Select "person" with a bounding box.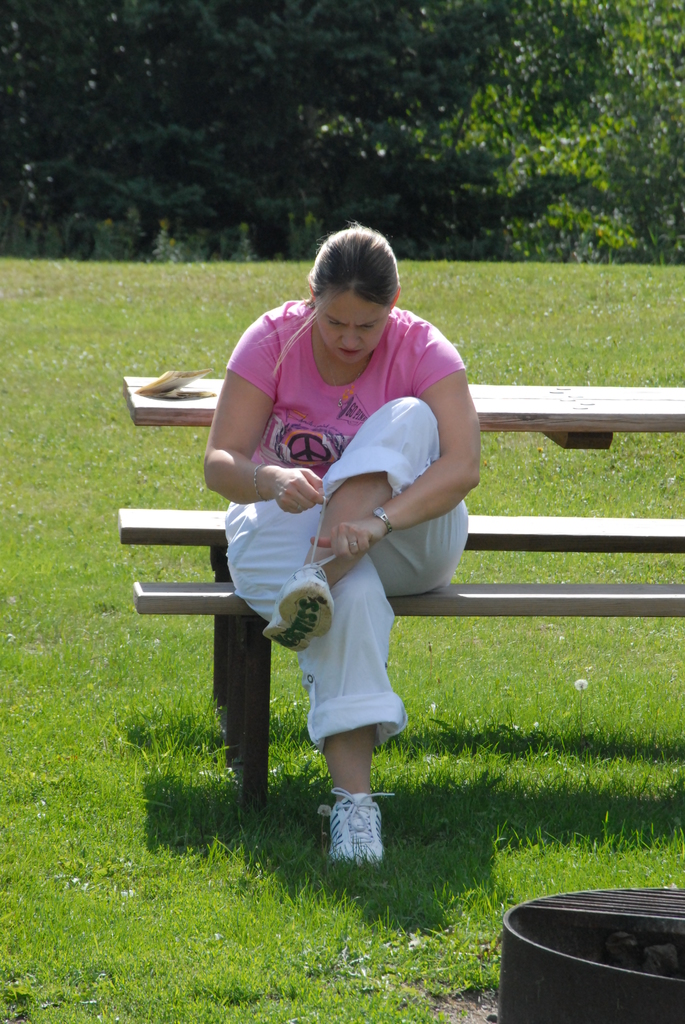
rect(205, 227, 484, 865).
